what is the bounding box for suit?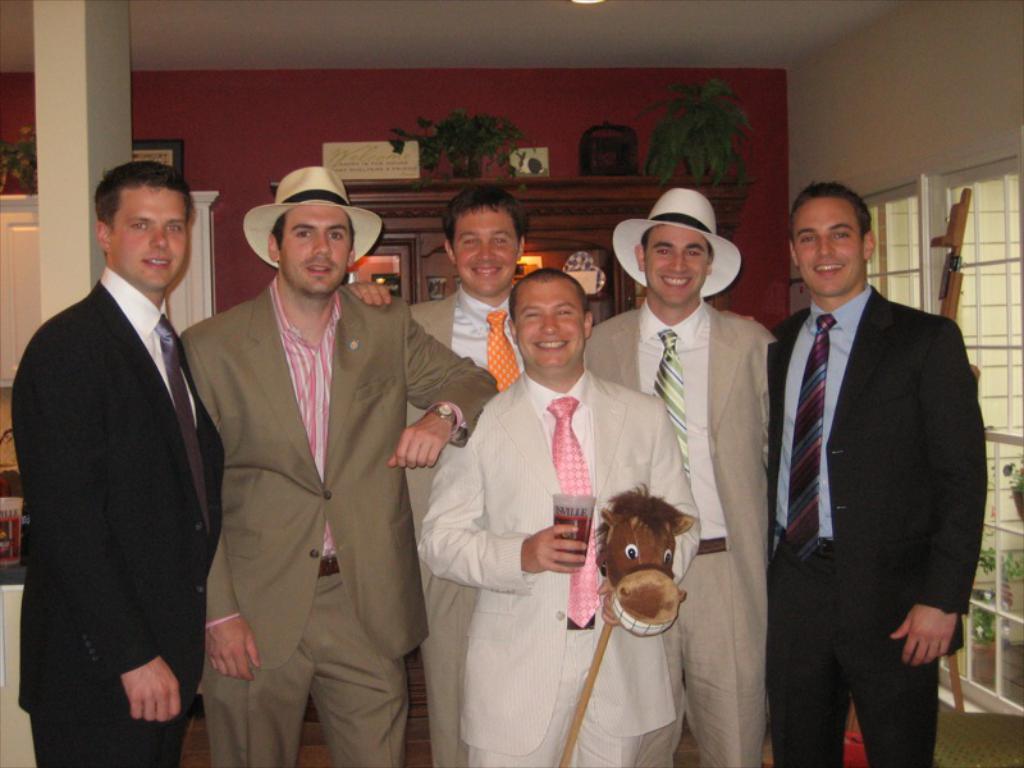
(left=416, top=370, right=701, bottom=767).
